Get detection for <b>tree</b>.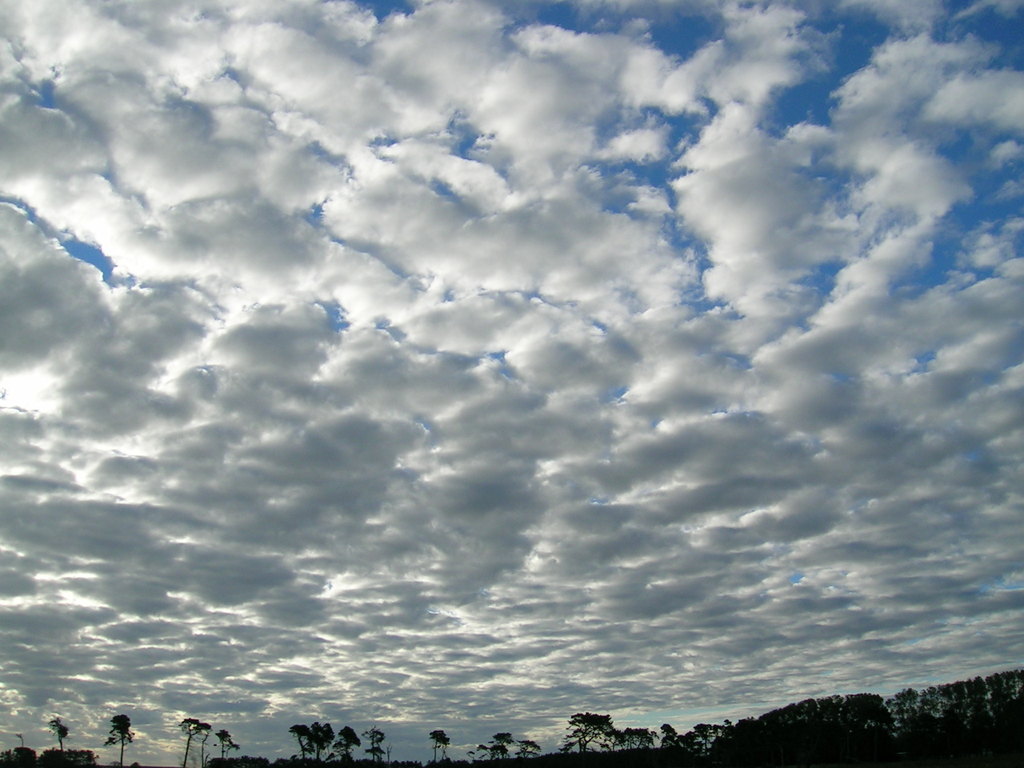
Detection: 101,718,136,767.
